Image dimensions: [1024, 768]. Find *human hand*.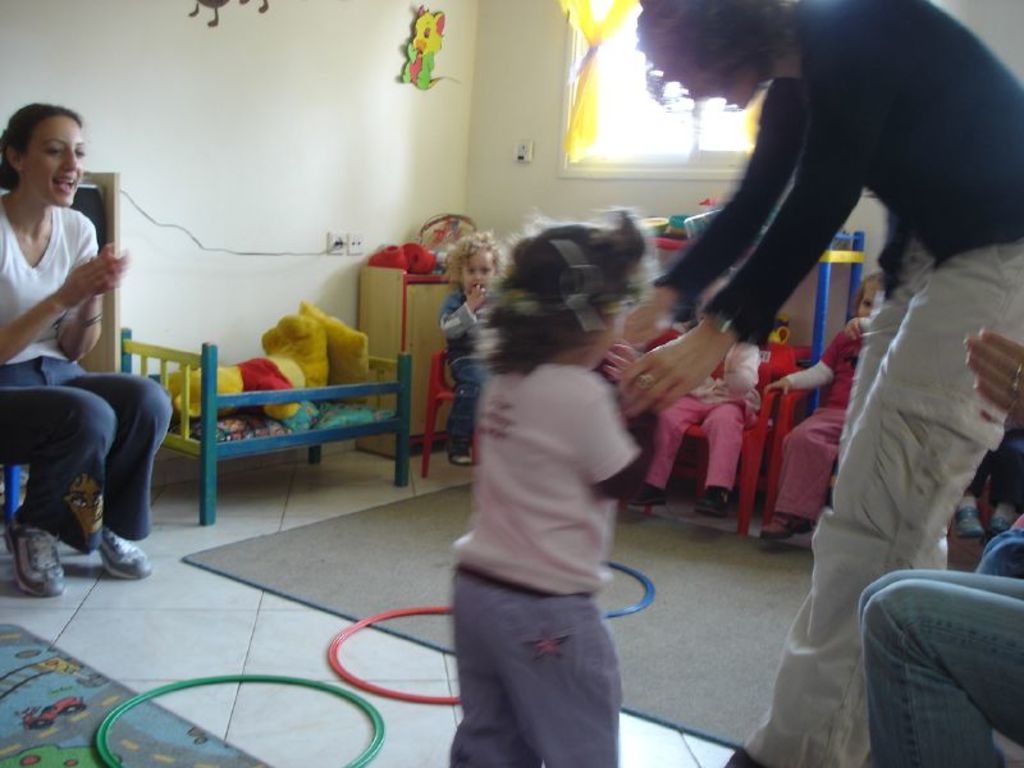
(963,328,1023,426).
